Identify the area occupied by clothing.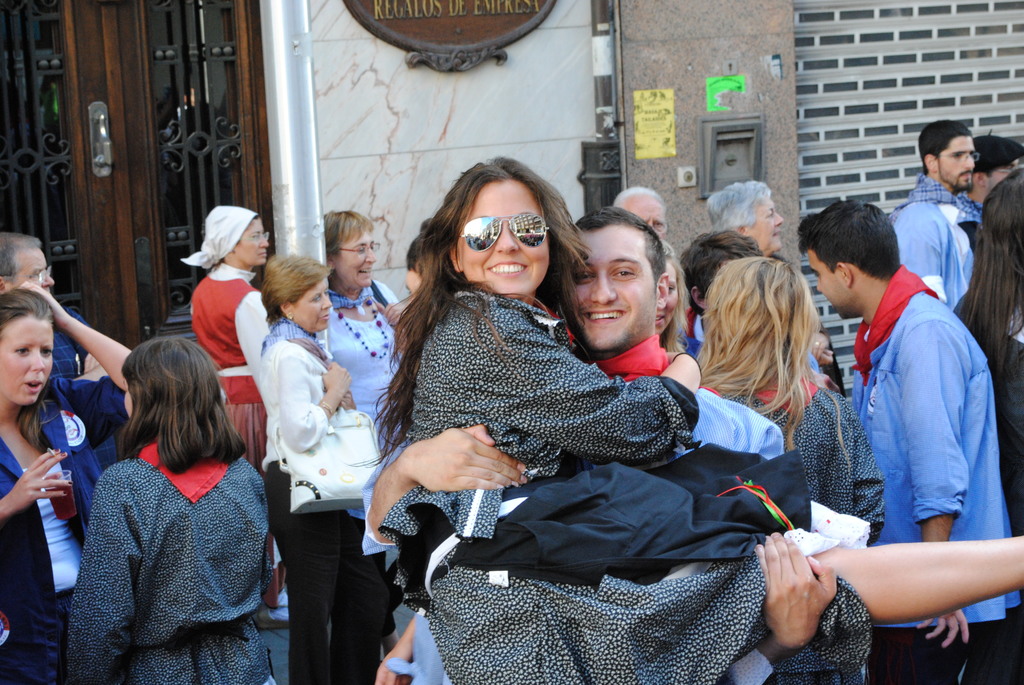
Area: x1=953 y1=287 x2=1023 y2=684.
